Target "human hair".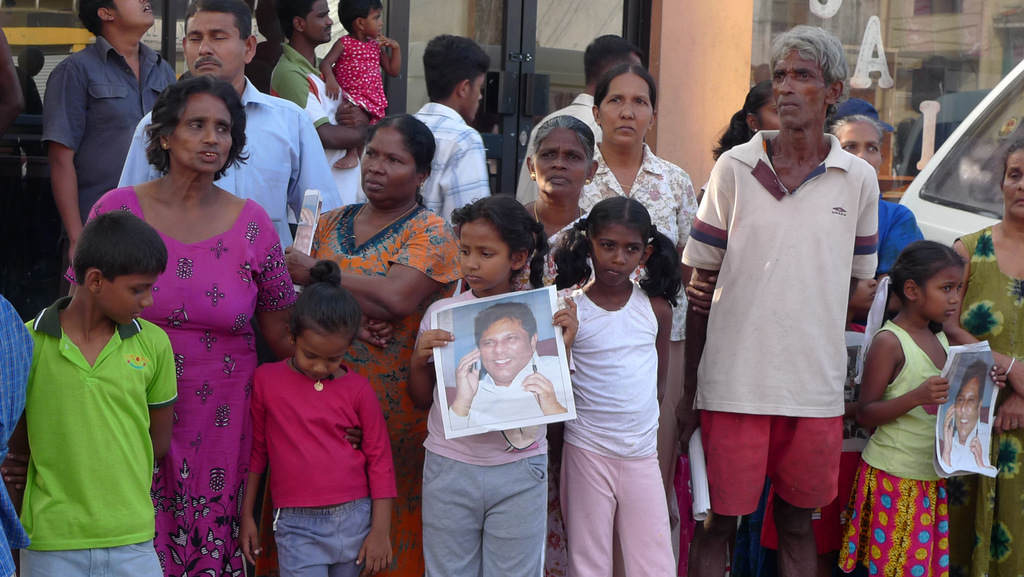
Target region: (530,113,596,165).
